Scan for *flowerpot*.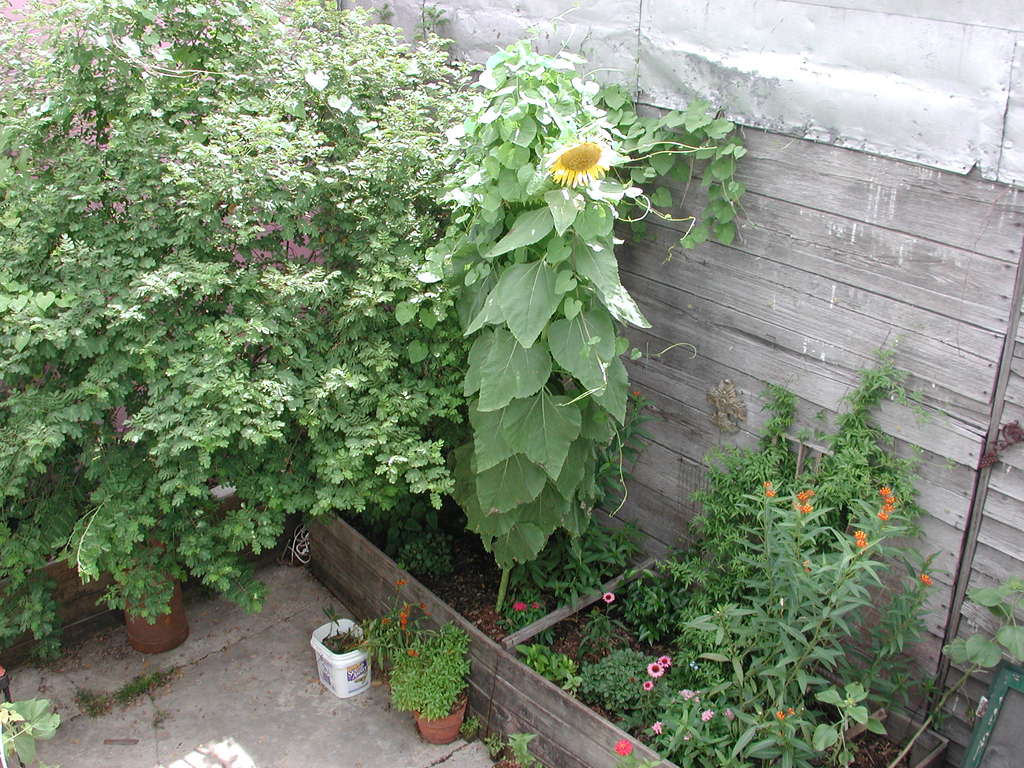
Scan result: <bbox>413, 683, 468, 744</bbox>.
